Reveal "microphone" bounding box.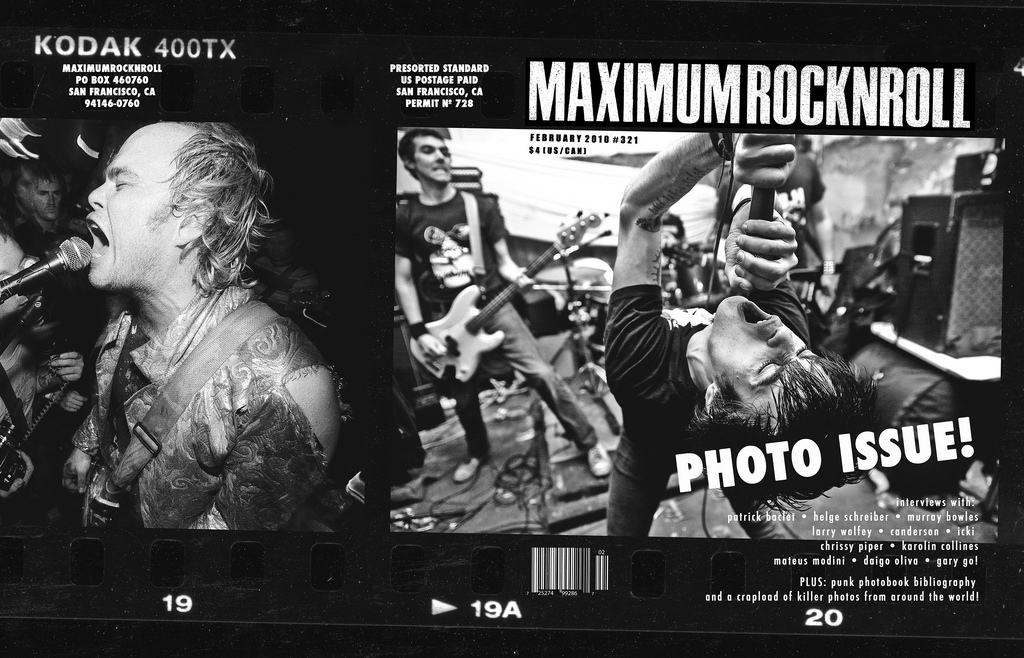
Revealed: pyautogui.locateOnScreen(0, 234, 97, 298).
